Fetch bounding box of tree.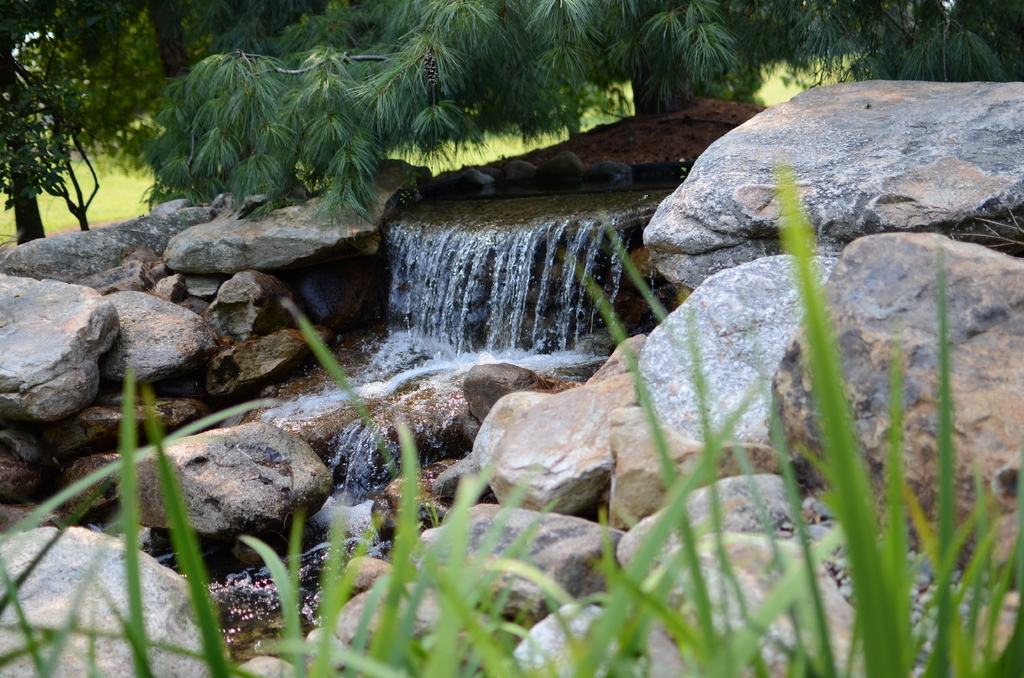
Bbox: box=[0, 0, 172, 239].
